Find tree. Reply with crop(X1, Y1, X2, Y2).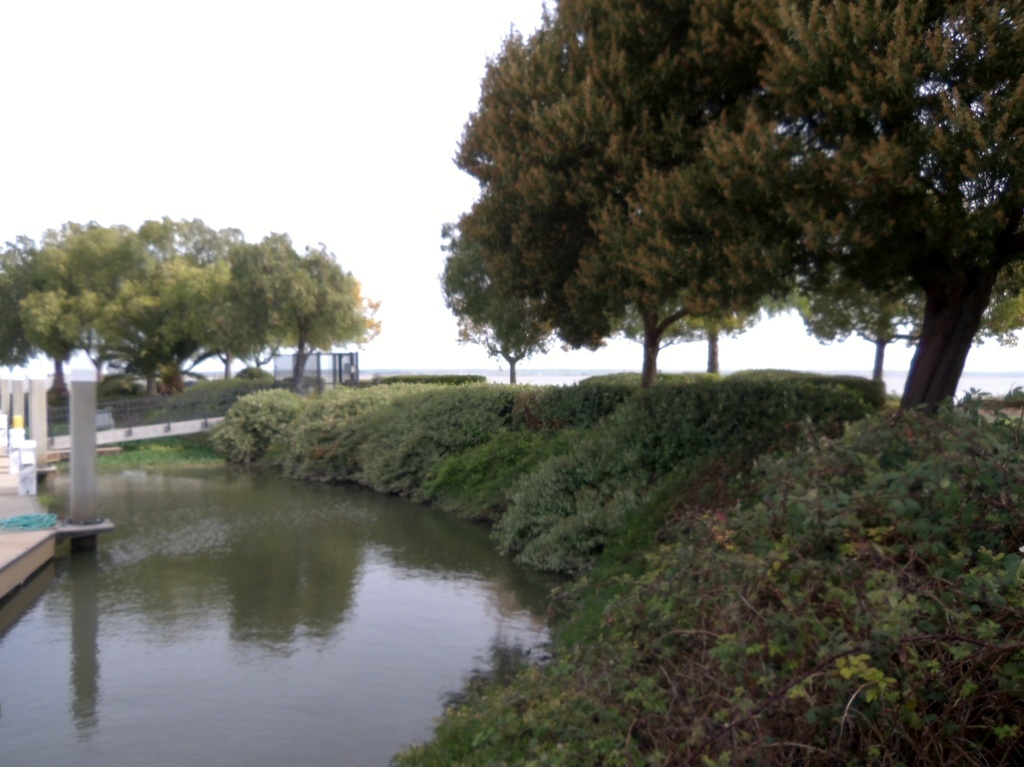
crop(6, 197, 372, 426).
